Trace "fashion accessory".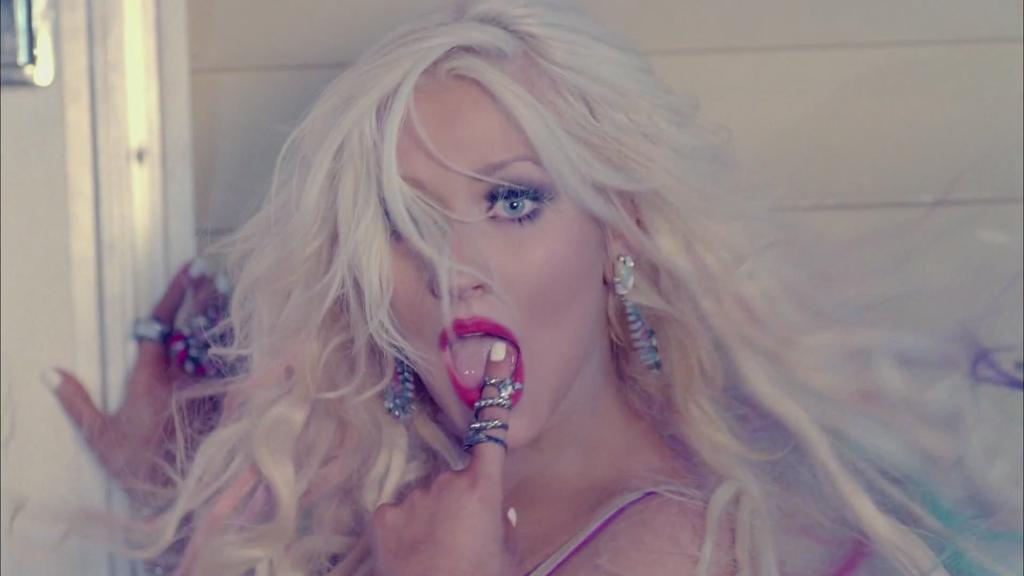
Traced to rect(509, 508, 517, 531).
